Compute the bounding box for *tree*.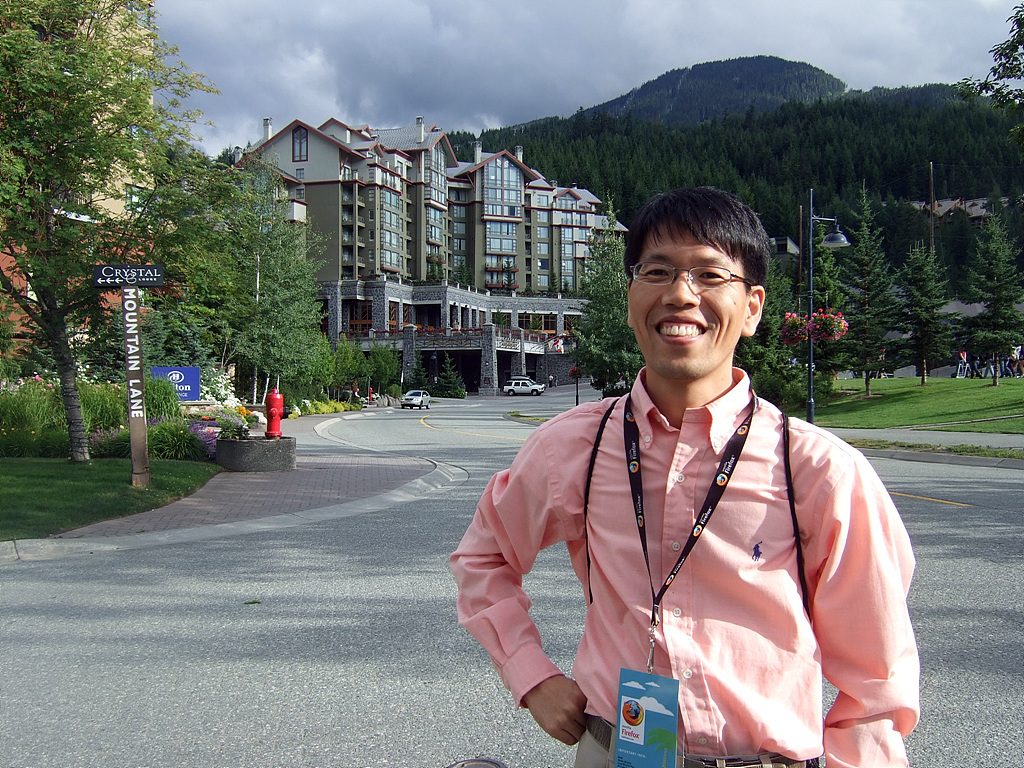
(563,186,645,401).
